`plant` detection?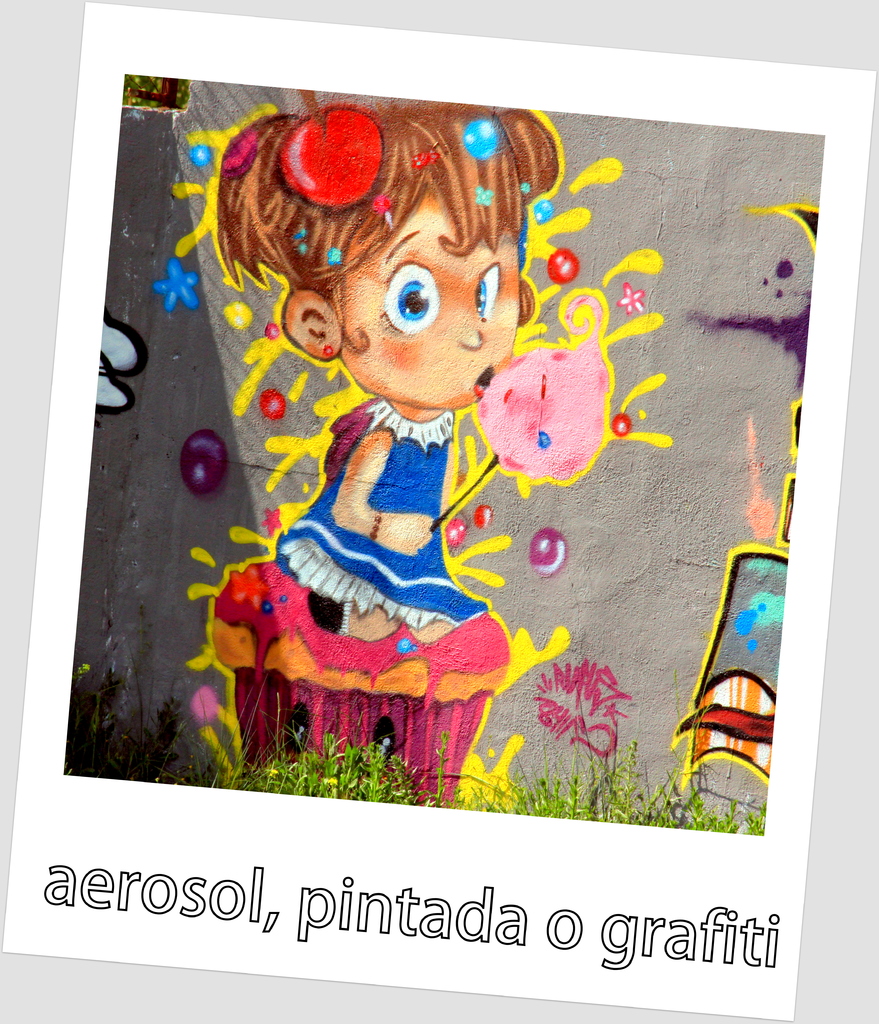
[left=232, top=725, right=395, bottom=813]
